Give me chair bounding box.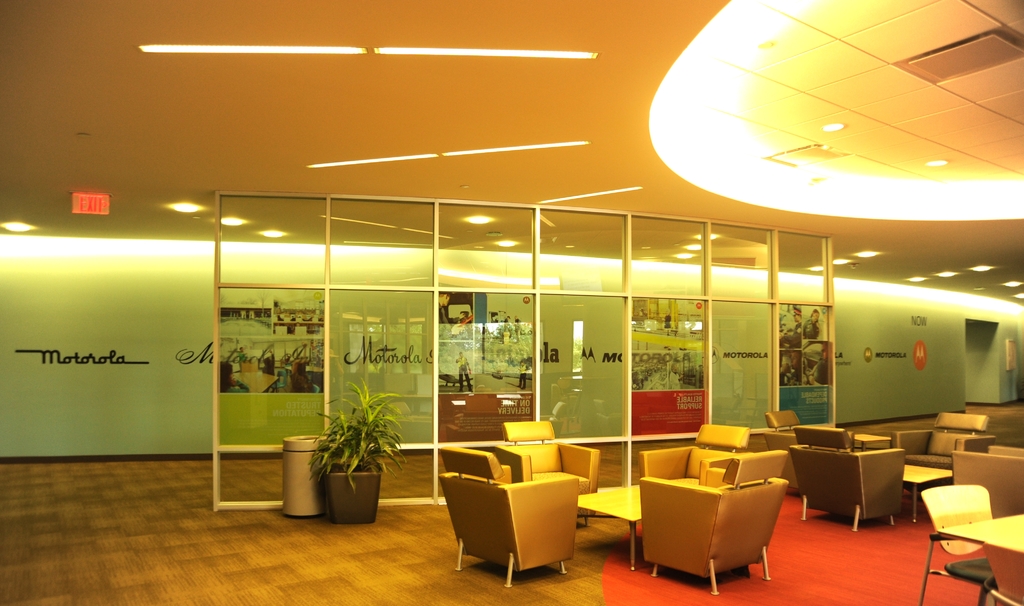
locate(637, 419, 753, 486).
